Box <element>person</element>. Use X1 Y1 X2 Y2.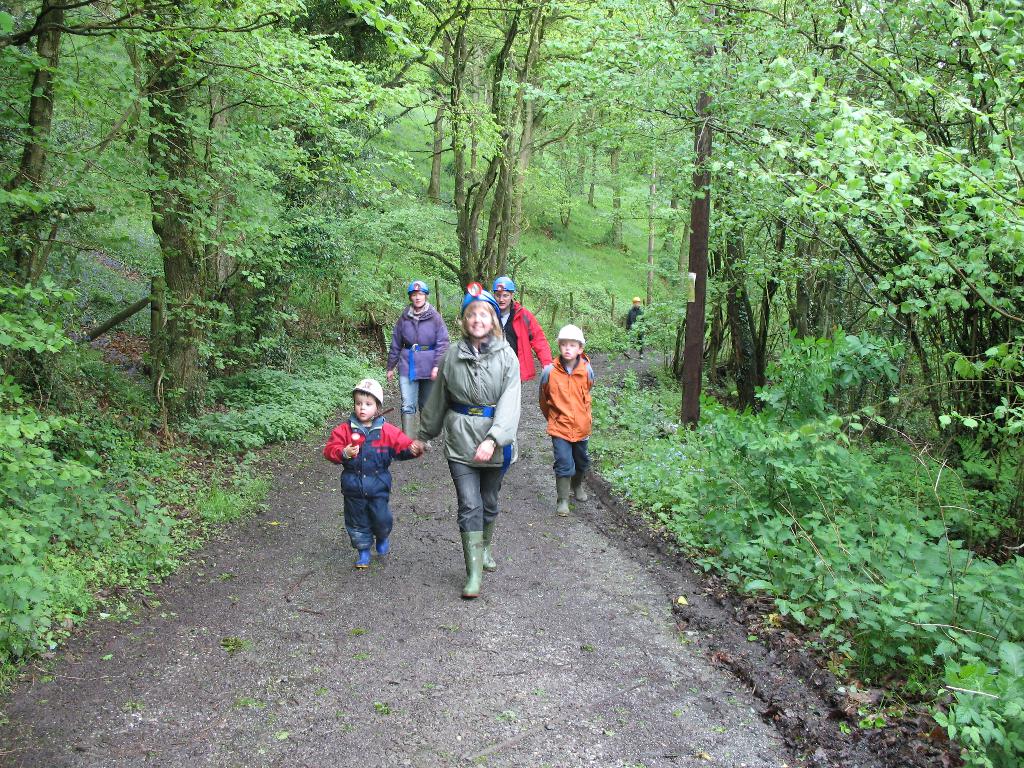
416 282 520 595.
